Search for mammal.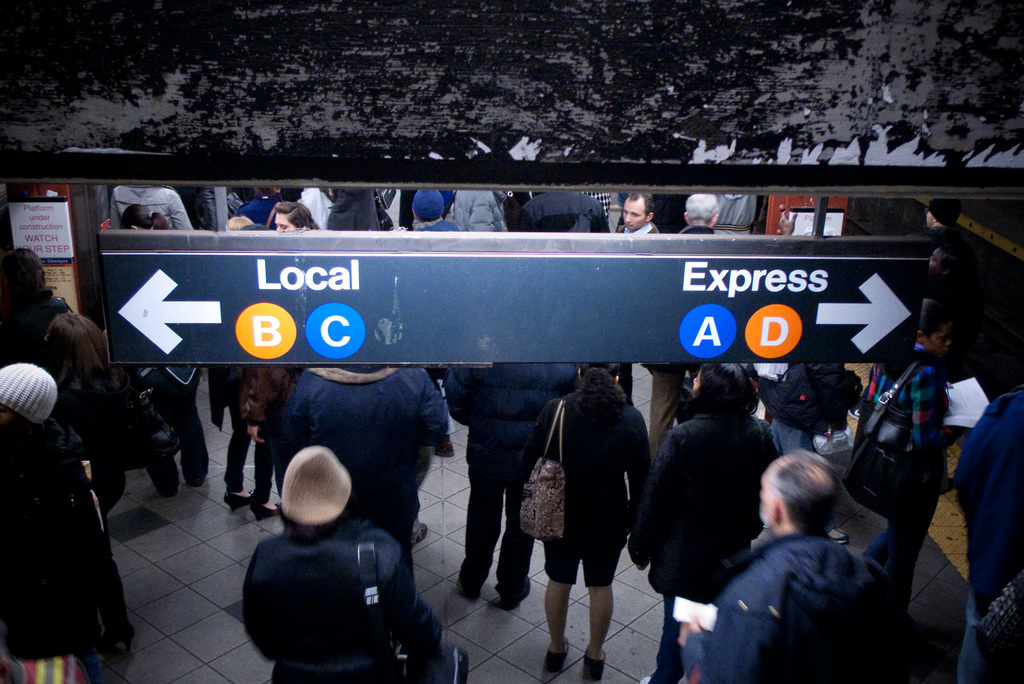
Found at 710/188/766/235.
